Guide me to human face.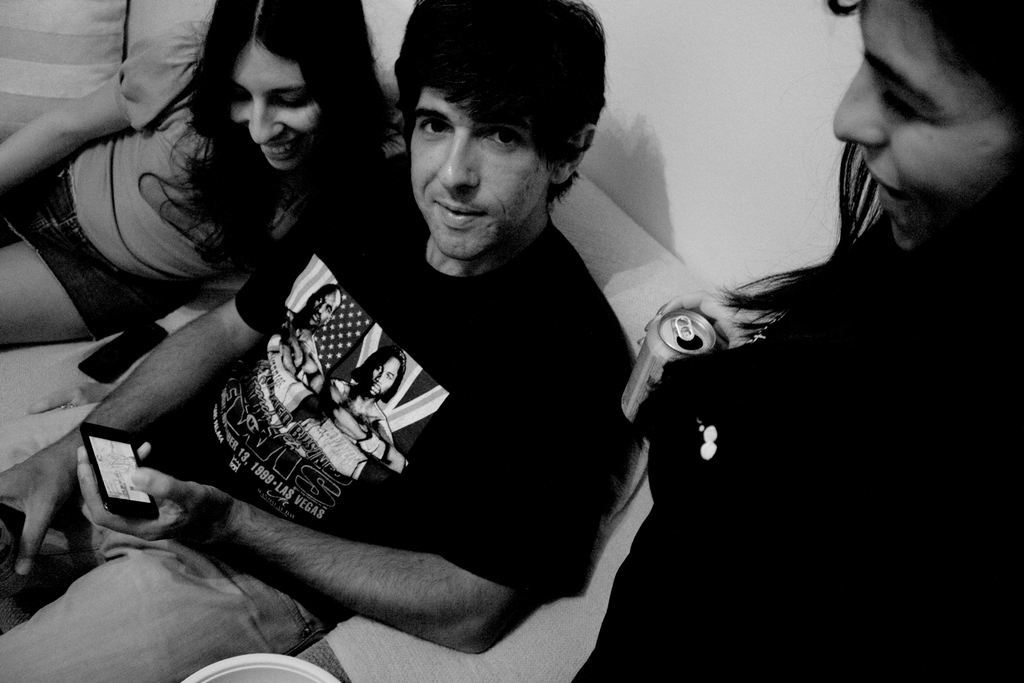
Guidance: pyautogui.locateOnScreen(403, 86, 552, 247).
